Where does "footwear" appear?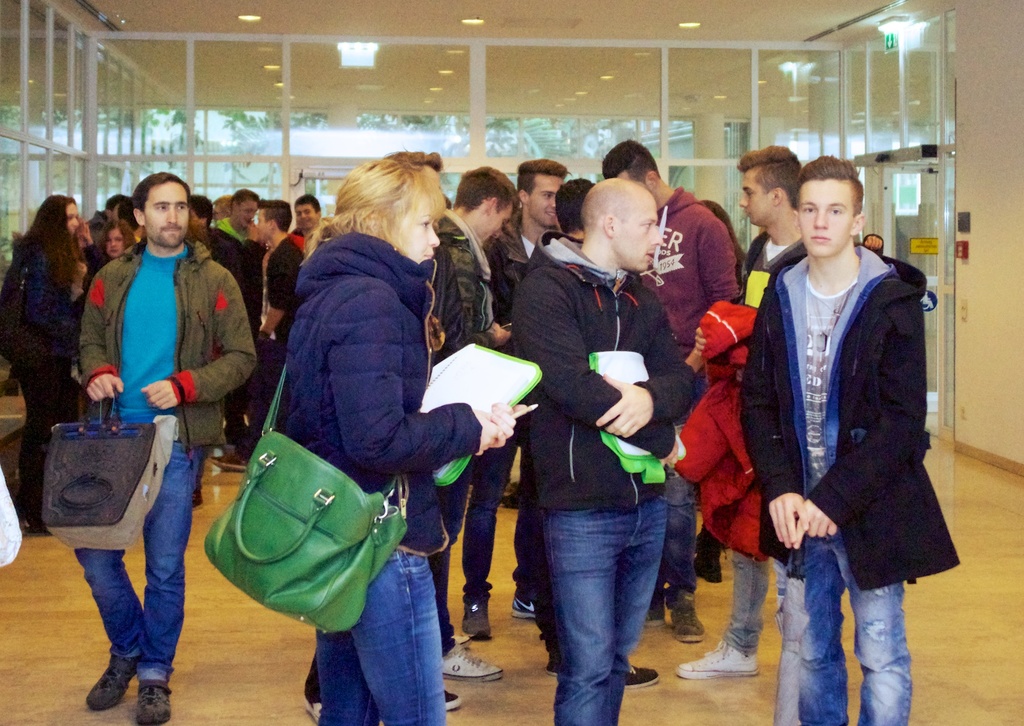
Appears at (510, 597, 534, 619).
